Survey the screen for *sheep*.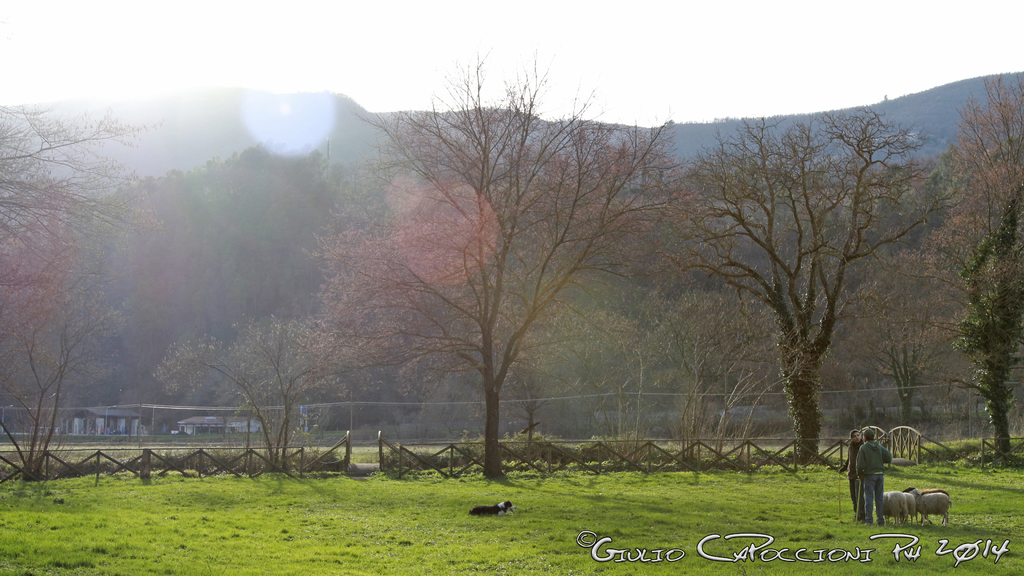
Survey found: bbox=[880, 492, 908, 526].
